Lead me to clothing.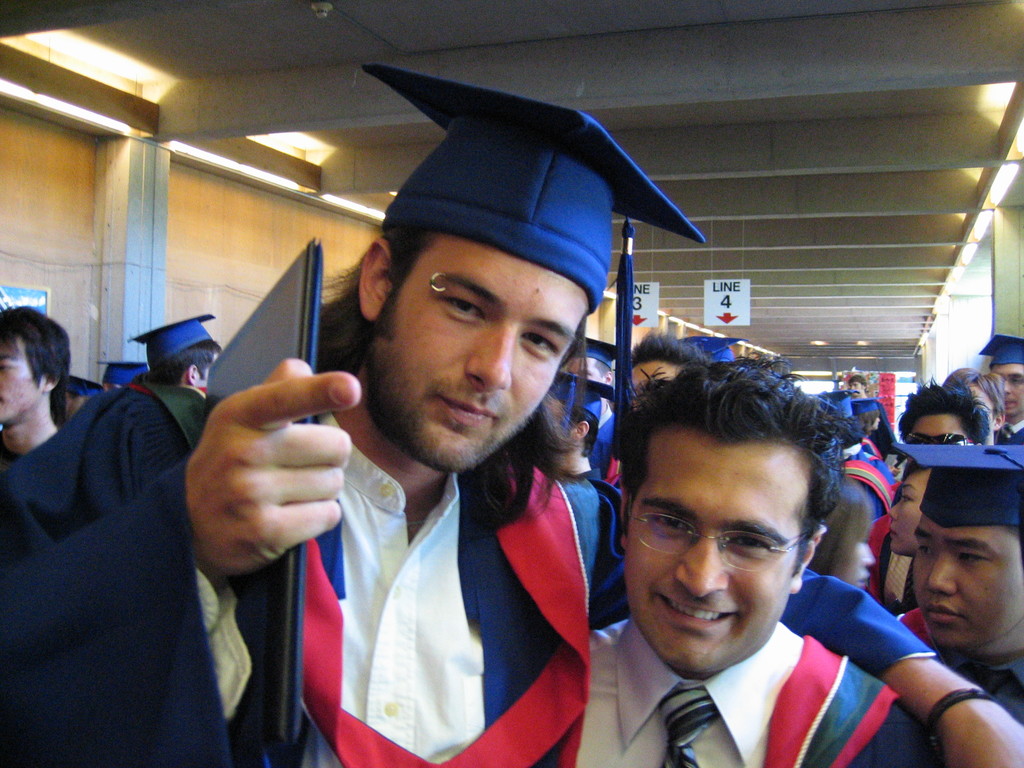
Lead to left=952, top=657, right=1023, bottom=737.
